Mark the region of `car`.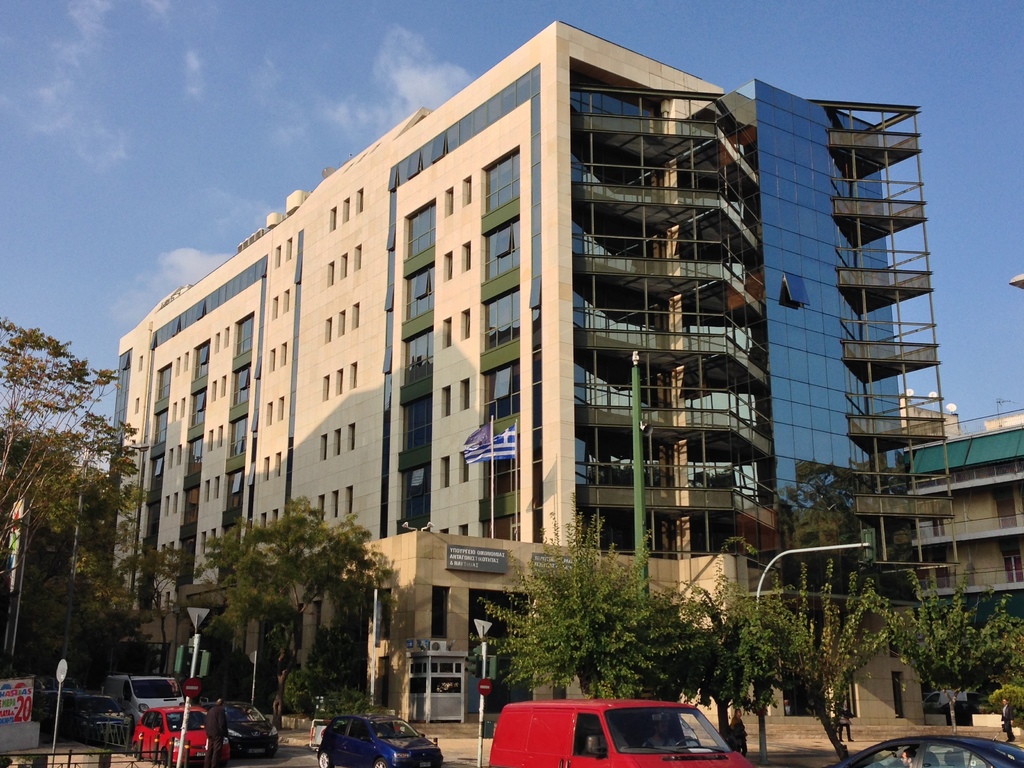
Region: x1=63 y1=692 x2=133 y2=741.
